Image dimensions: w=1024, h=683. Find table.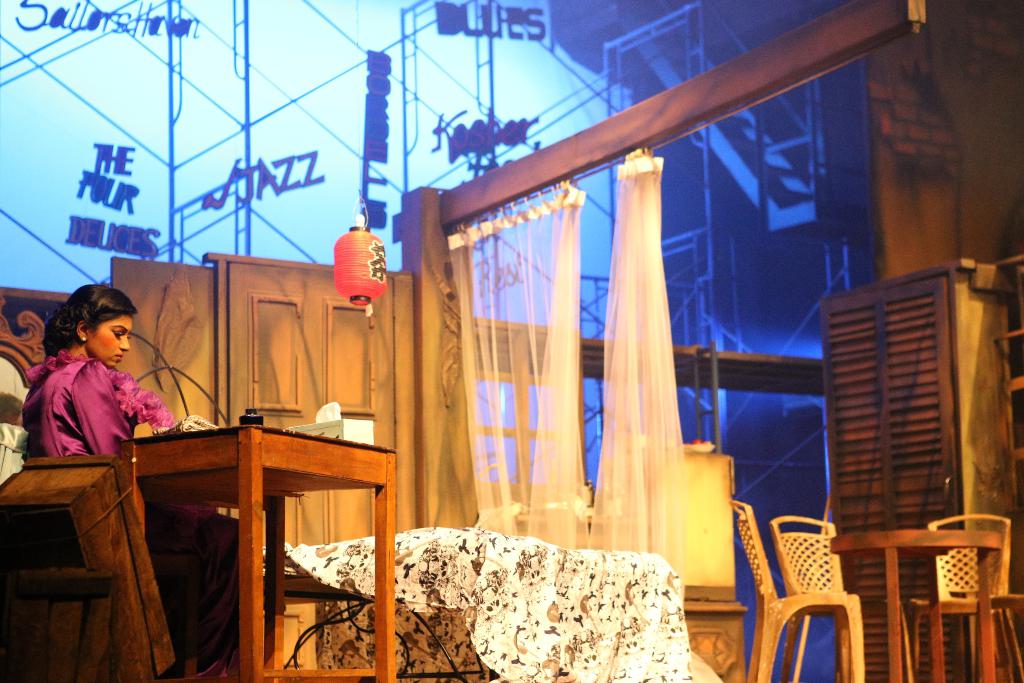
bbox(819, 527, 1000, 682).
